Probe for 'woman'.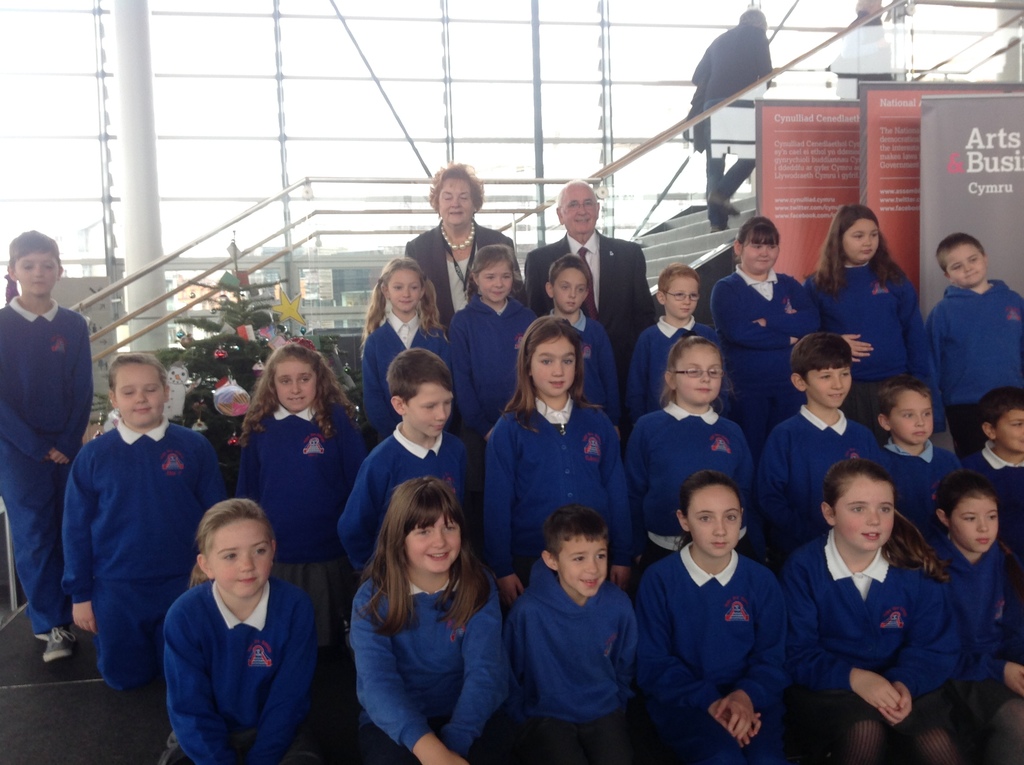
Probe result: [399, 161, 516, 332].
